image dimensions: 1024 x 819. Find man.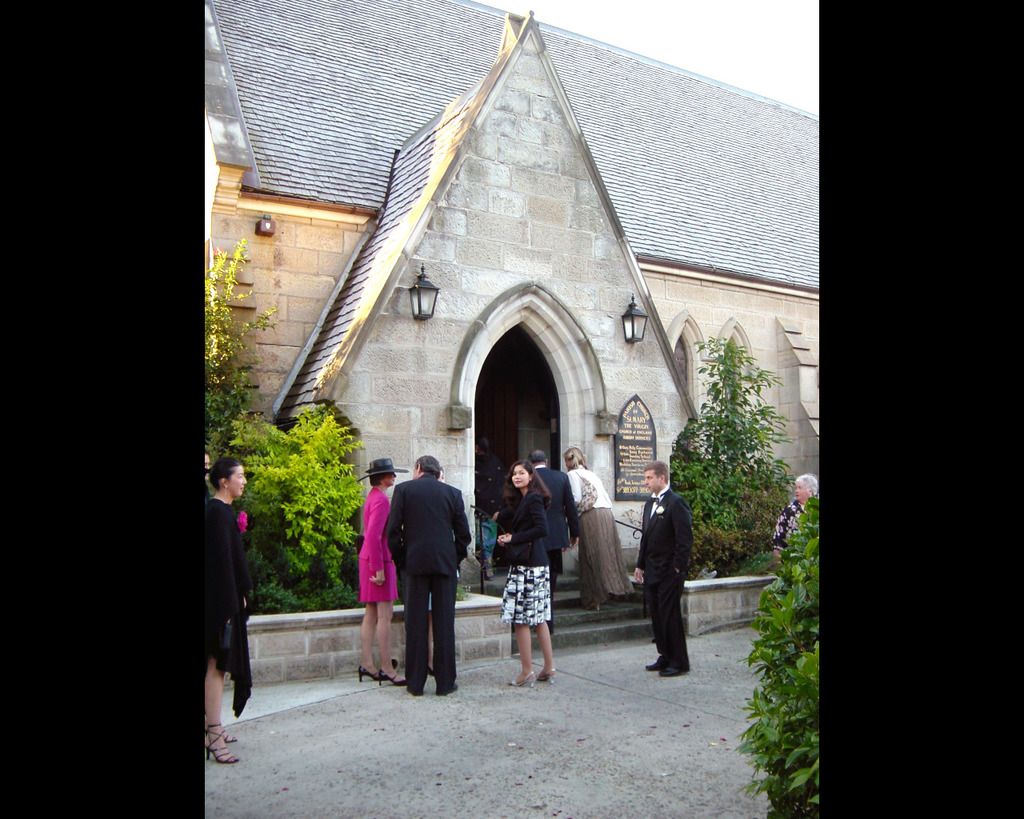
select_region(629, 465, 700, 680).
